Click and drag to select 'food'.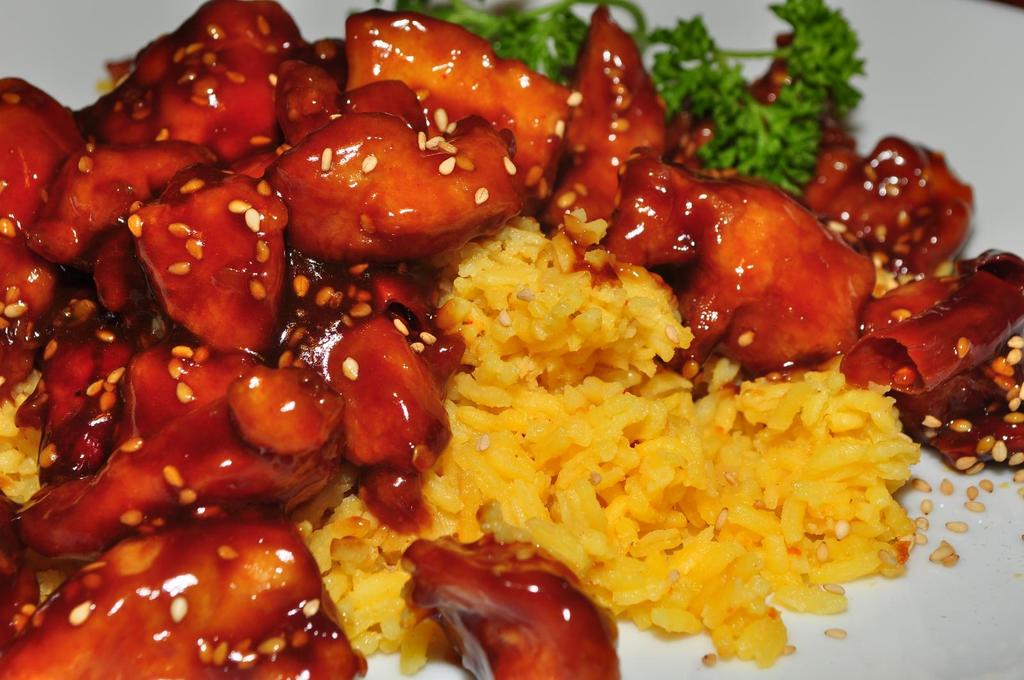
Selection: [left=17, top=3, right=960, bottom=667].
